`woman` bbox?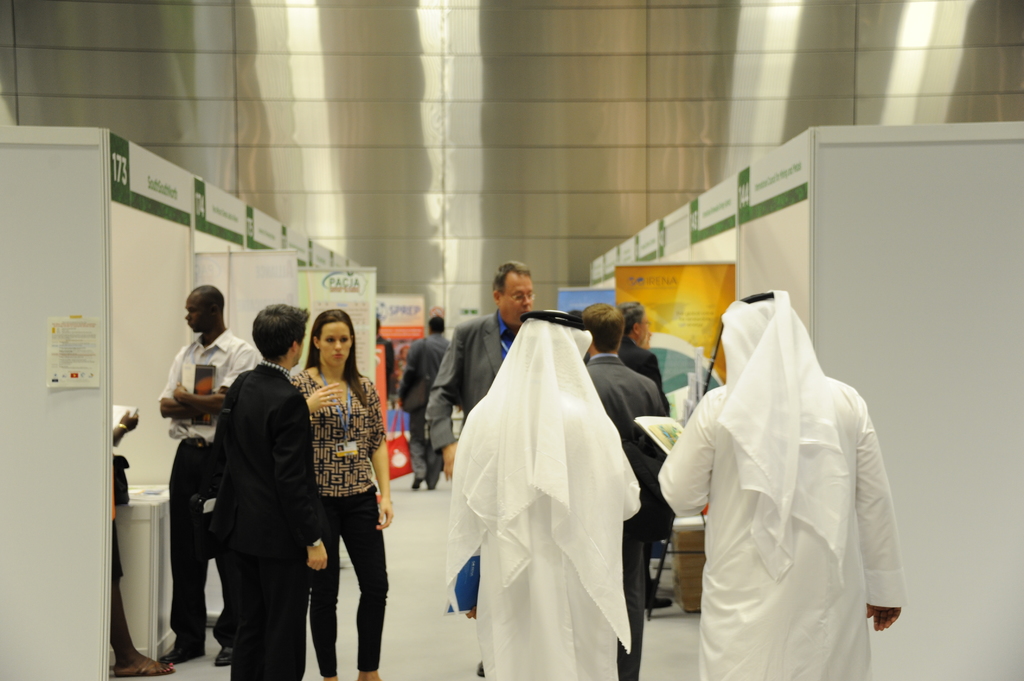
locate(289, 321, 392, 662)
